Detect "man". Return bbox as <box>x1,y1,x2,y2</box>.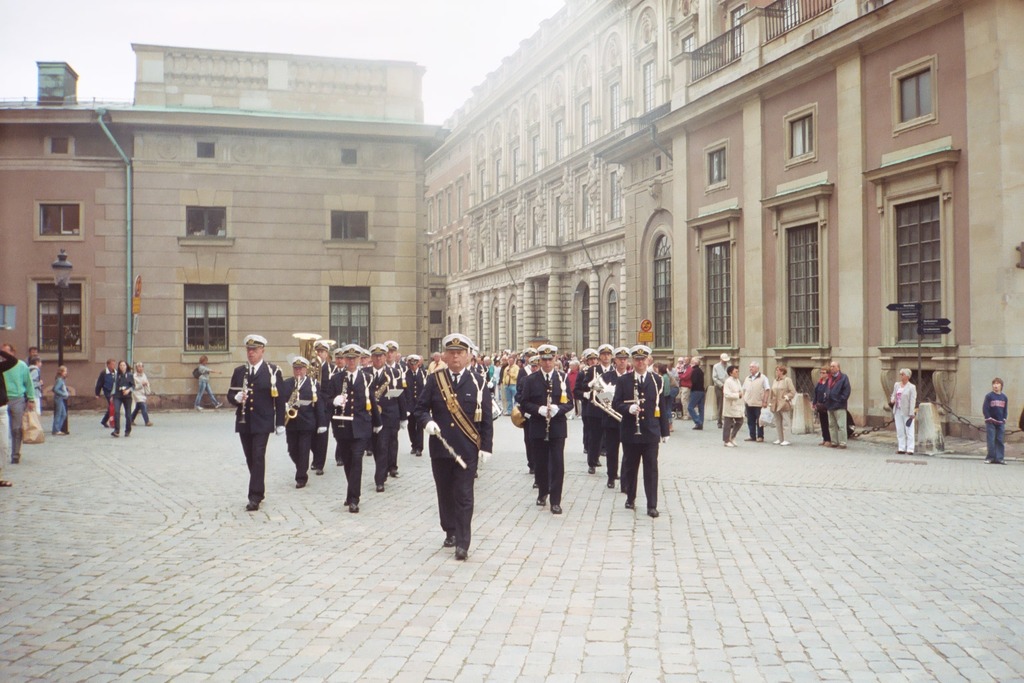
<box>227,332,285,511</box>.
